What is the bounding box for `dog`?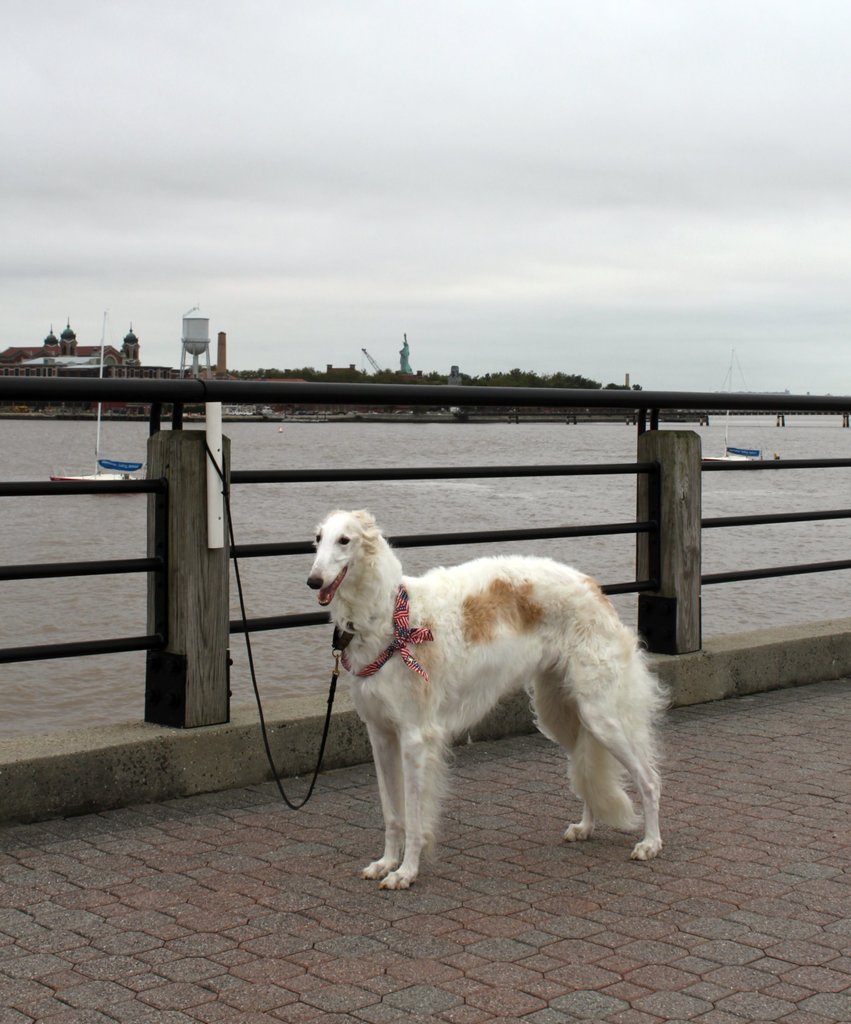
locate(309, 513, 672, 887).
